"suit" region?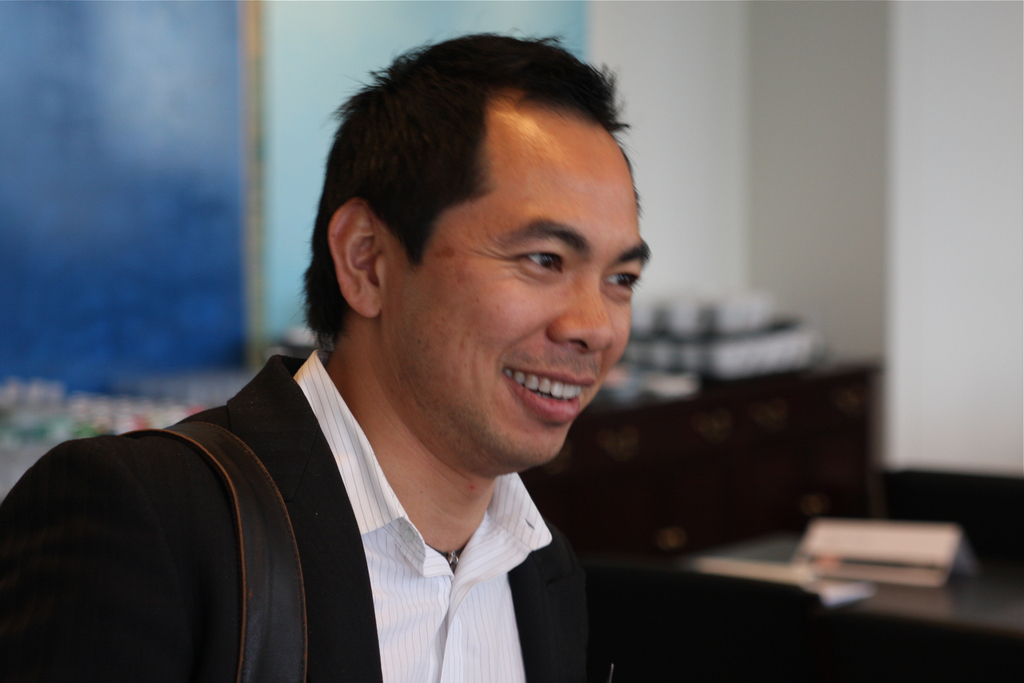
44, 327, 649, 657
